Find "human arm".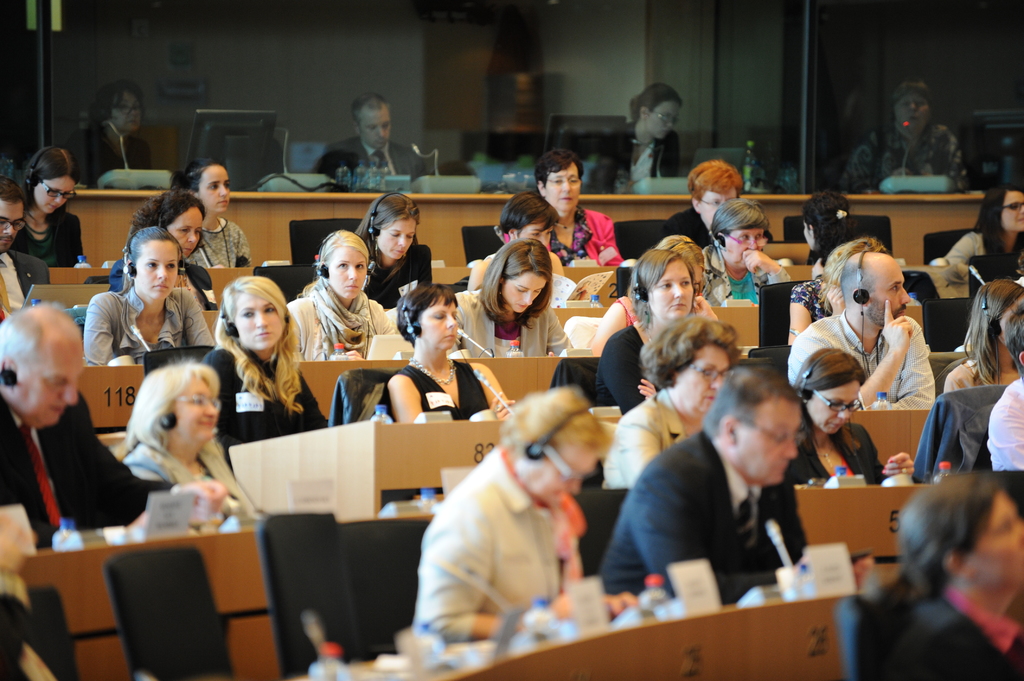
[x1=554, y1=517, x2=643, y2=627].
